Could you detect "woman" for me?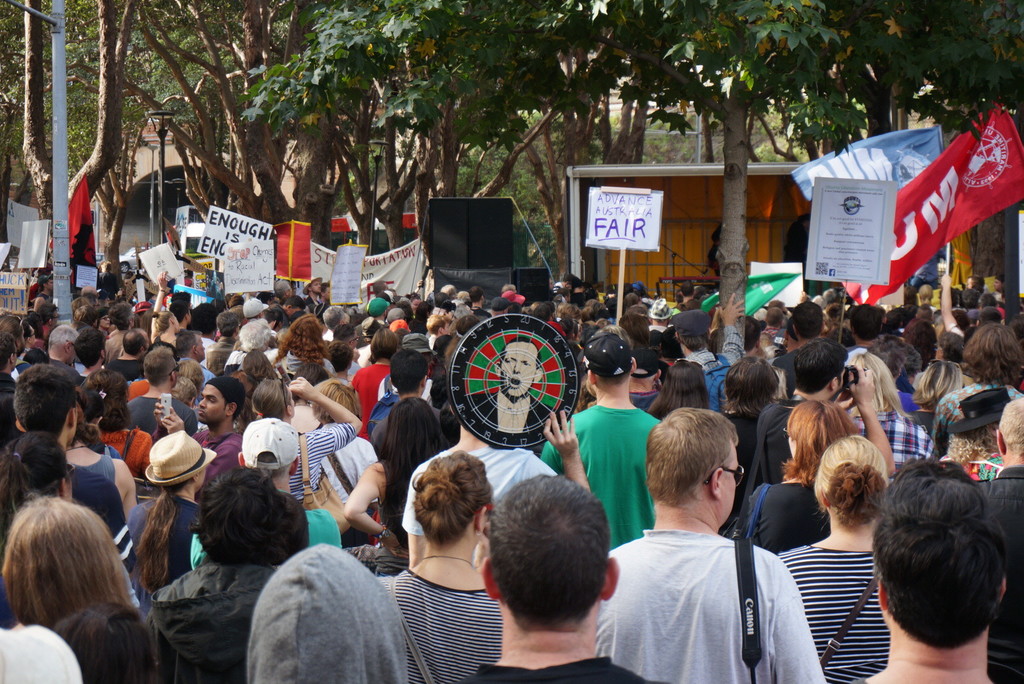
Detection result: region(385, 409, 591, 683).
